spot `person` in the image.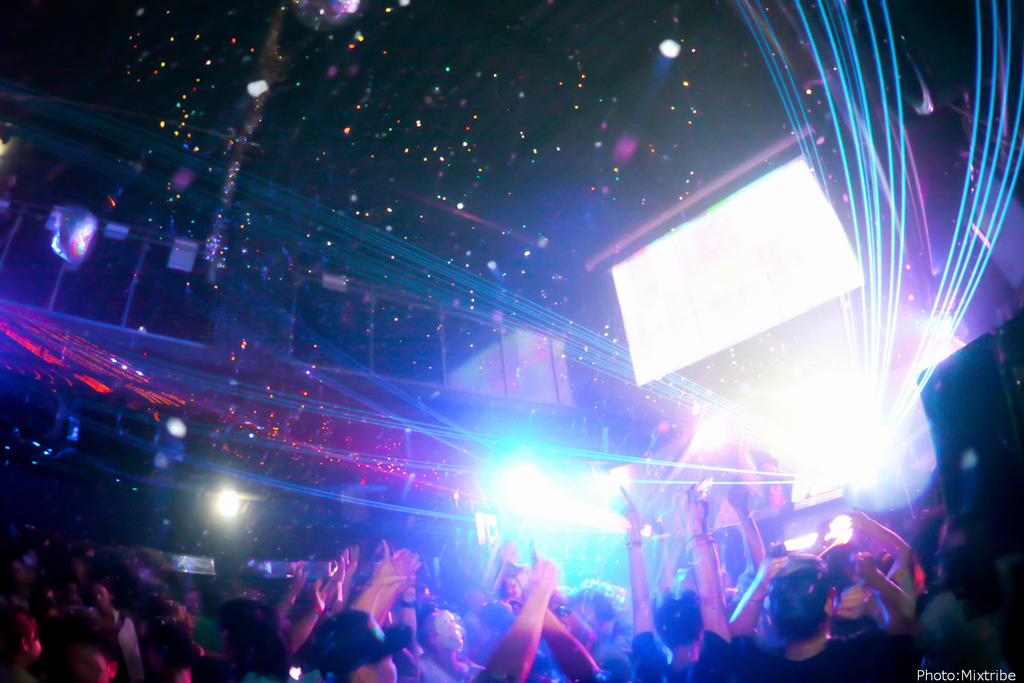
`person` found at 307, 597, 414, 682.
